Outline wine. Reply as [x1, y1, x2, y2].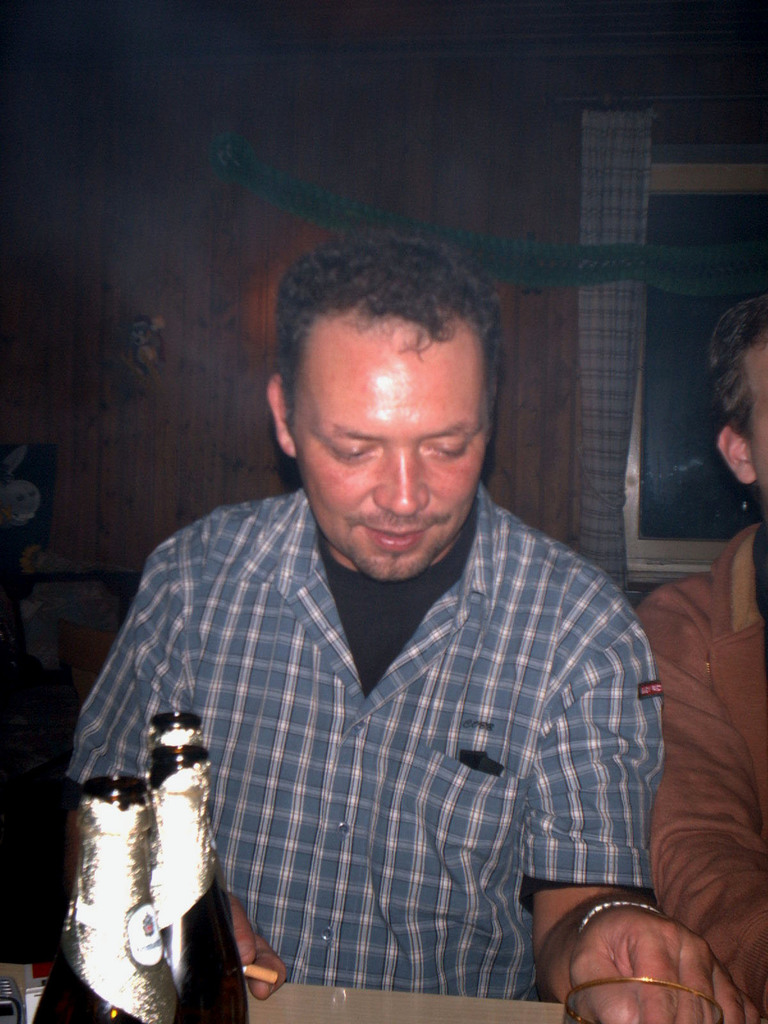
[22, 753, 182, 1023].
